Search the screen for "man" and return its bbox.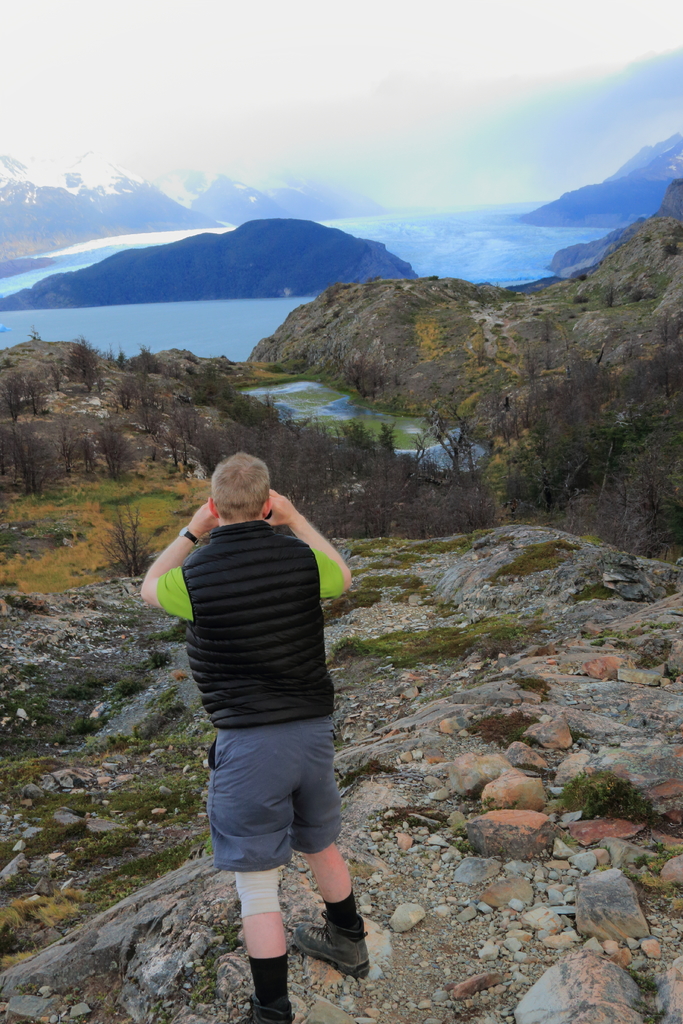
Found: locate(138, 444, 348, 1014).
